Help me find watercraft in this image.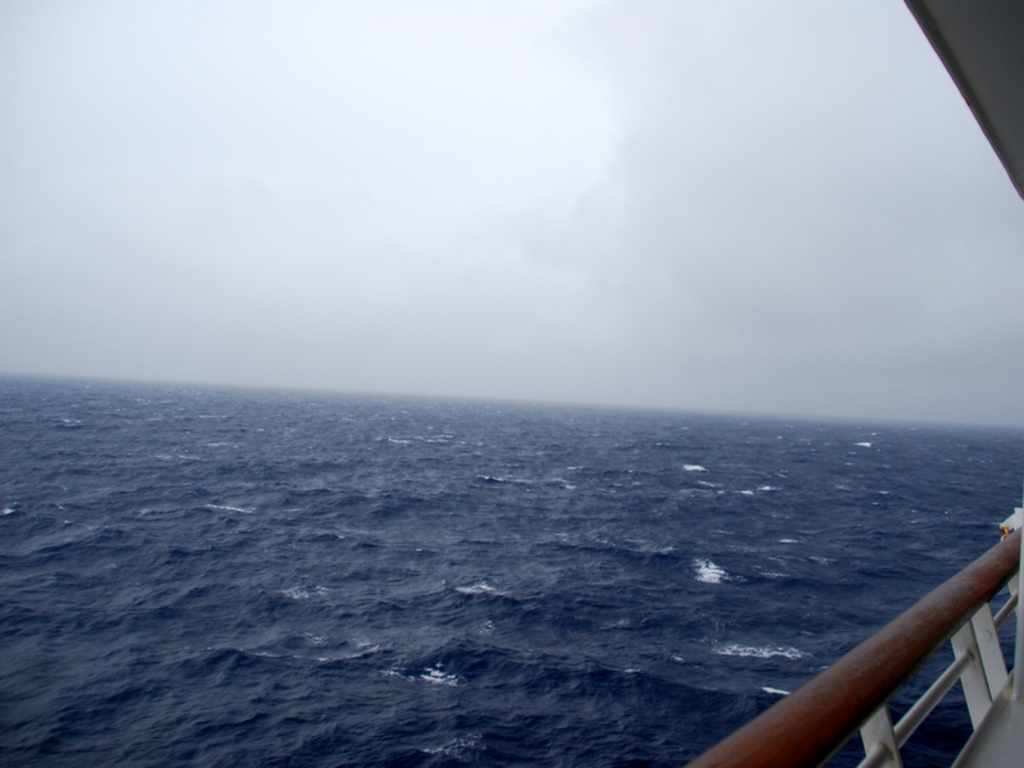
Found it: Rect(680, 0, 1020, 767).
